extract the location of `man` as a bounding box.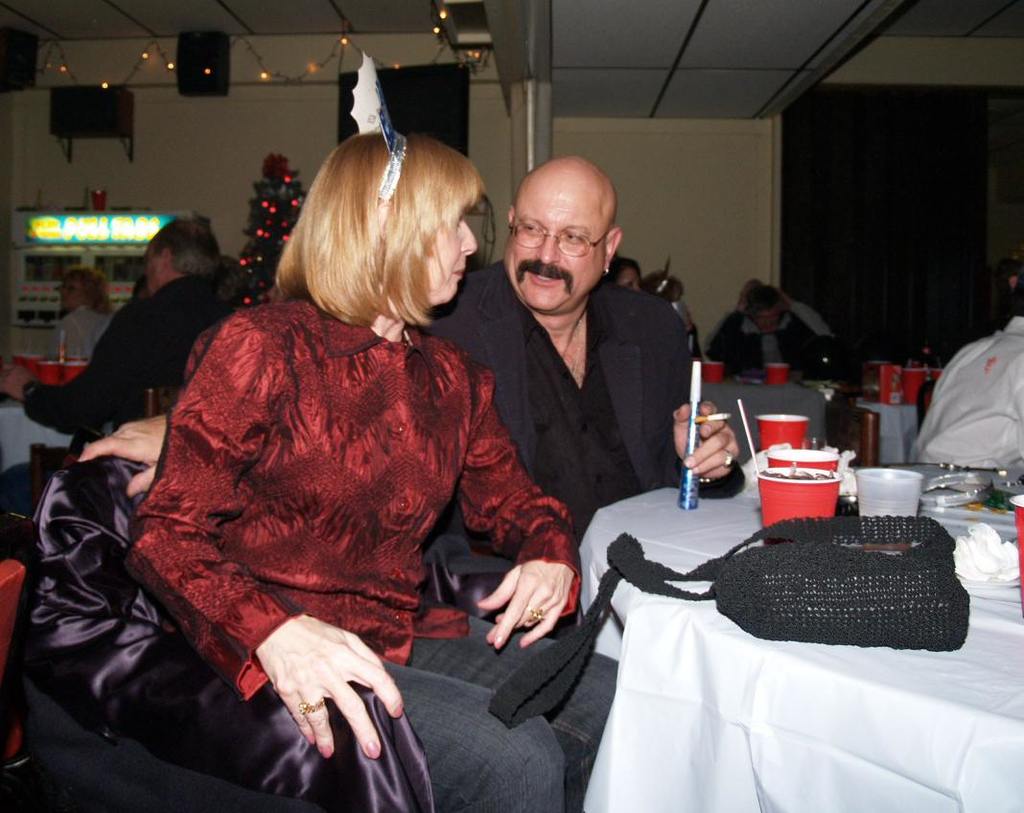
907/288/1023/466.
